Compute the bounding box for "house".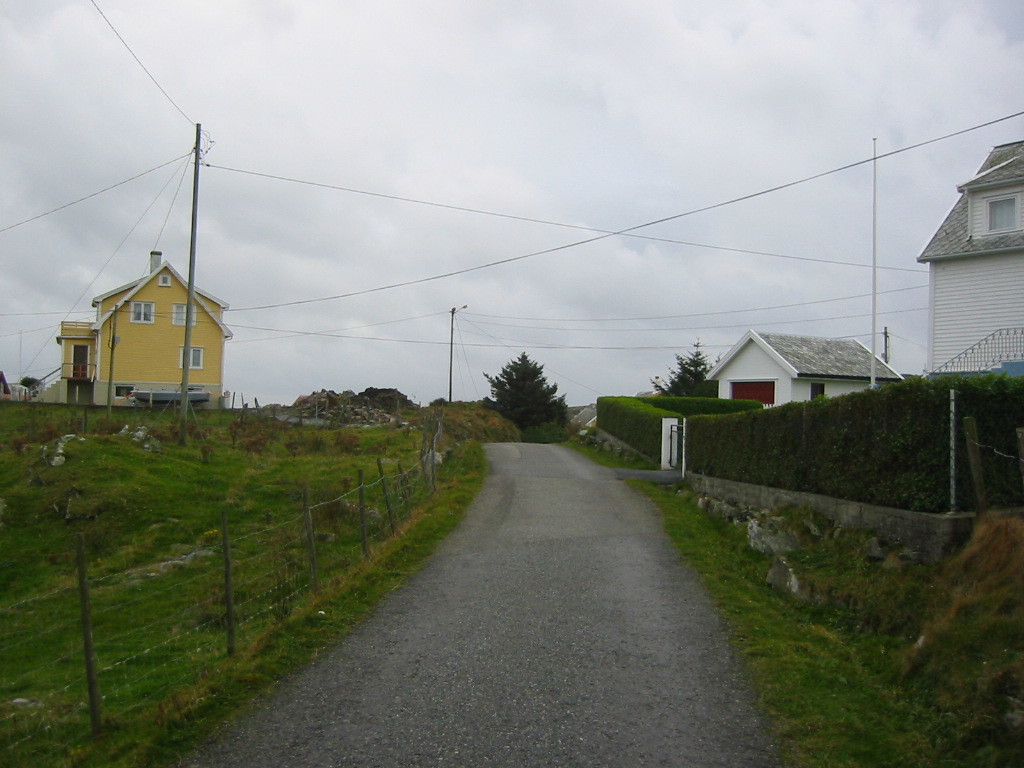
bbox=(704, 326, 903, 414).
